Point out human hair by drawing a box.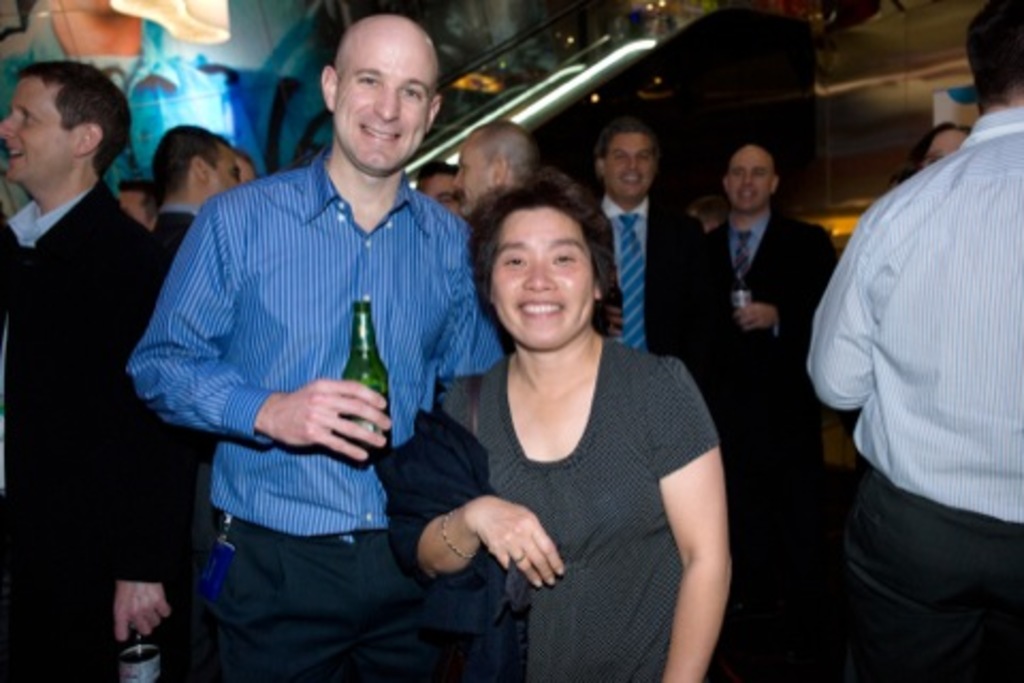
414 156 461 175.
